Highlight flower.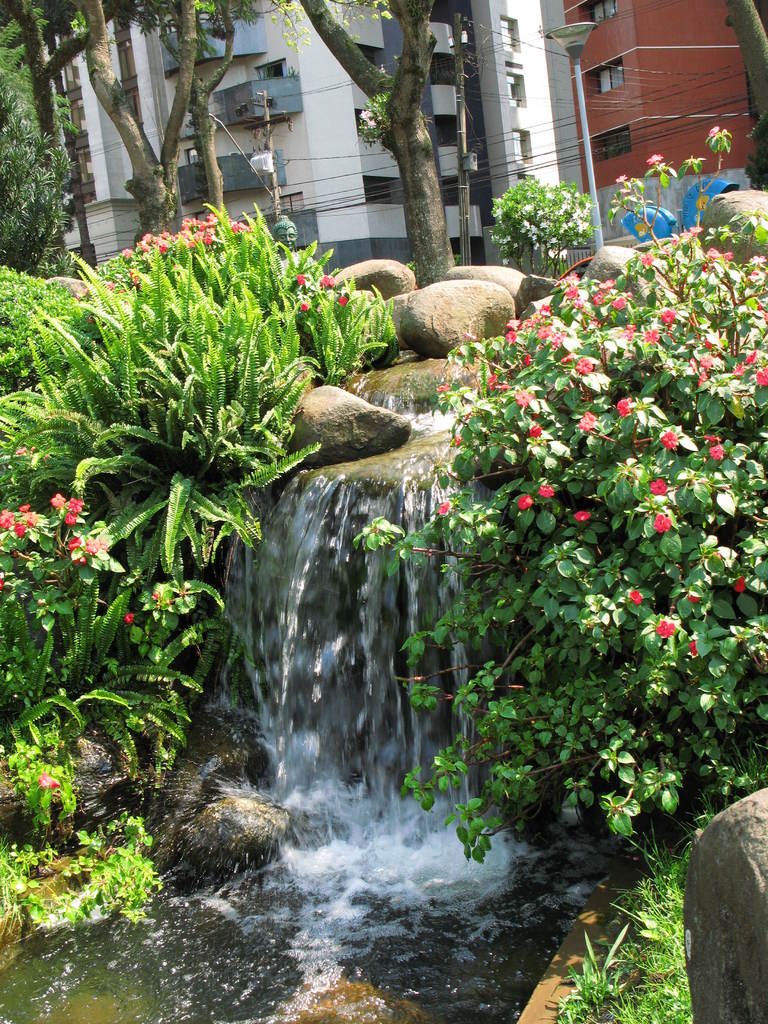
Highlighted region: Rect(651, 476, 667, 490).
